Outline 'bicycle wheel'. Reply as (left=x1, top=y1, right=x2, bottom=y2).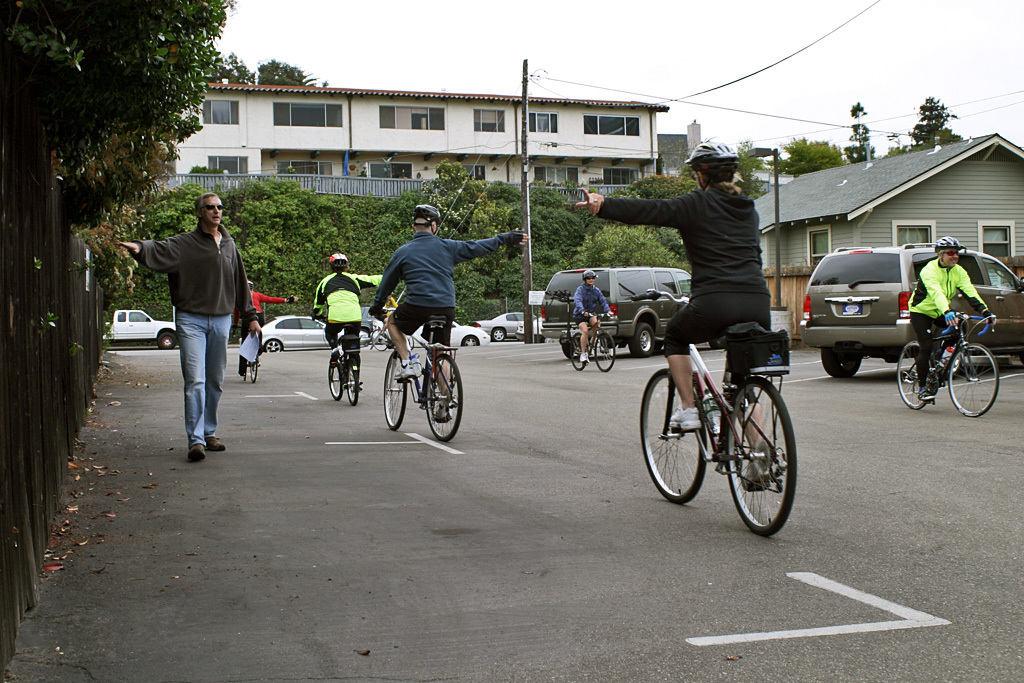
(left=725, top=371, right=801, bottom=546).
